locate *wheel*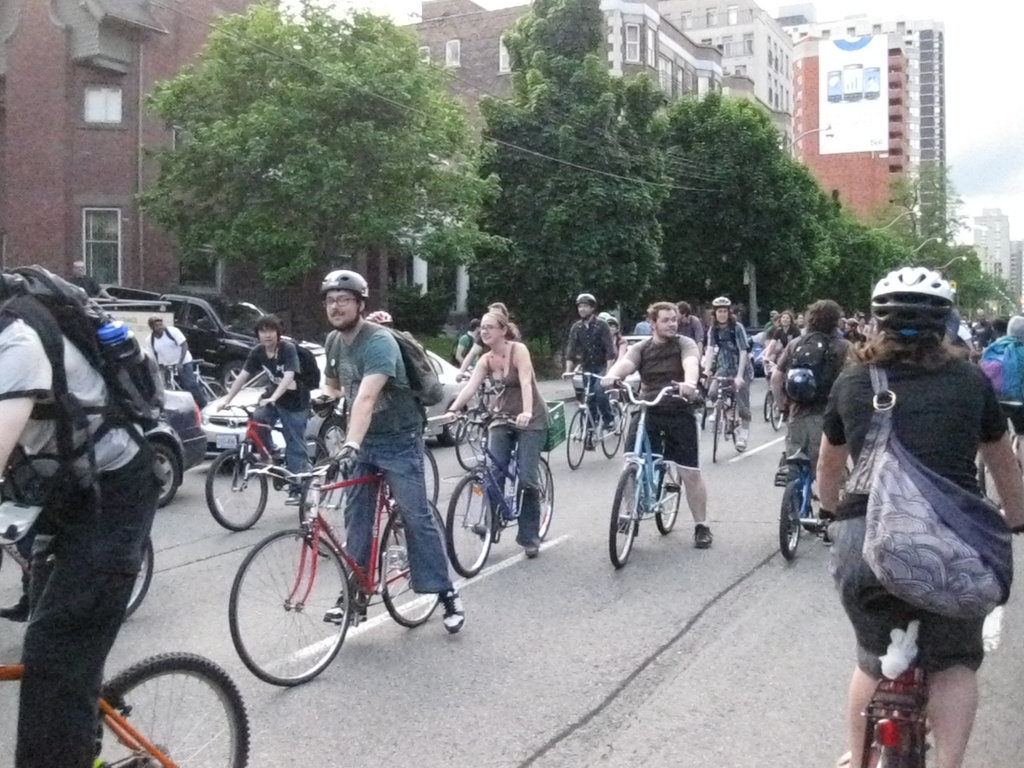
{"x1": 979, "y1": 460, "x2": 1003, "y2": 510}
